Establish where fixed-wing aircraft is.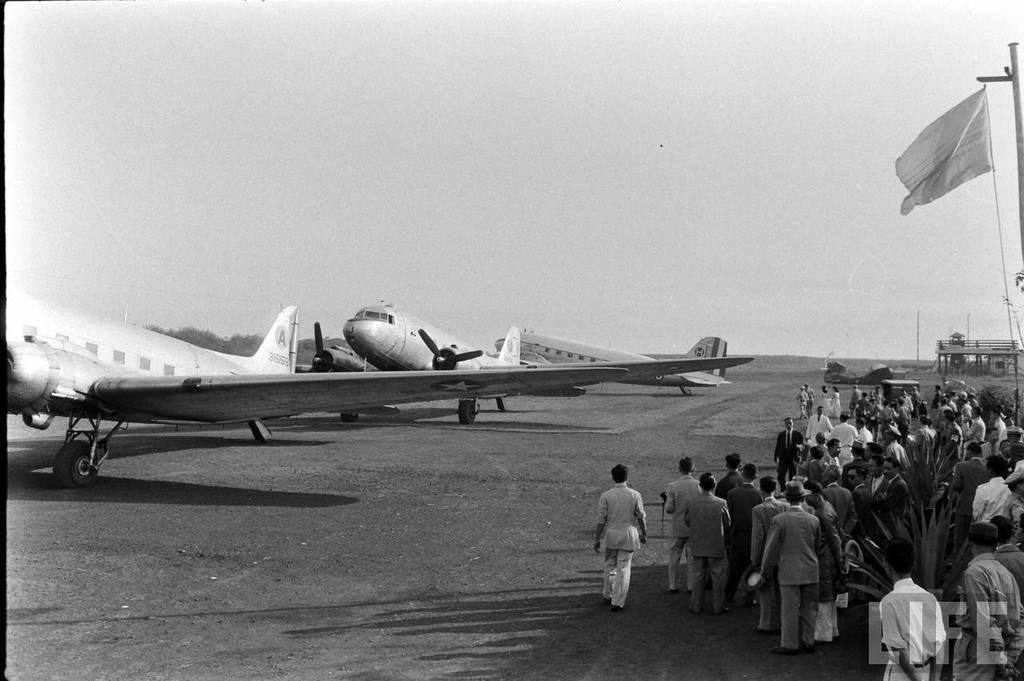
Established at region(298, 301, 754, 421).
